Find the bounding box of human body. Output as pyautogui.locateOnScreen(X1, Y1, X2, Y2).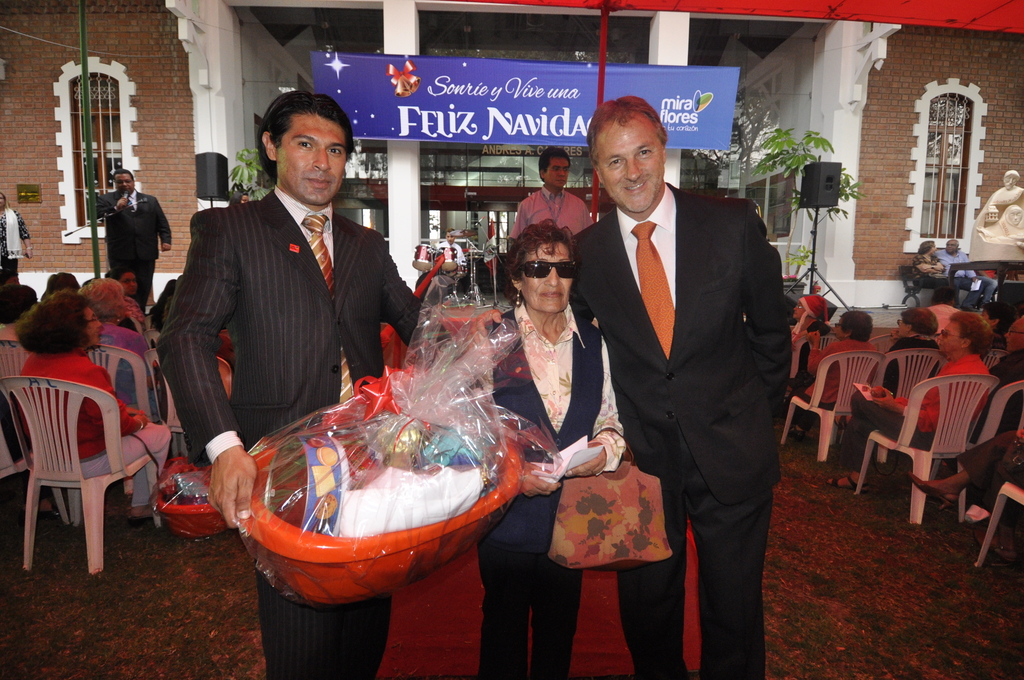
pyautogui.locateOnScreen(156, 90, 450, 679).
